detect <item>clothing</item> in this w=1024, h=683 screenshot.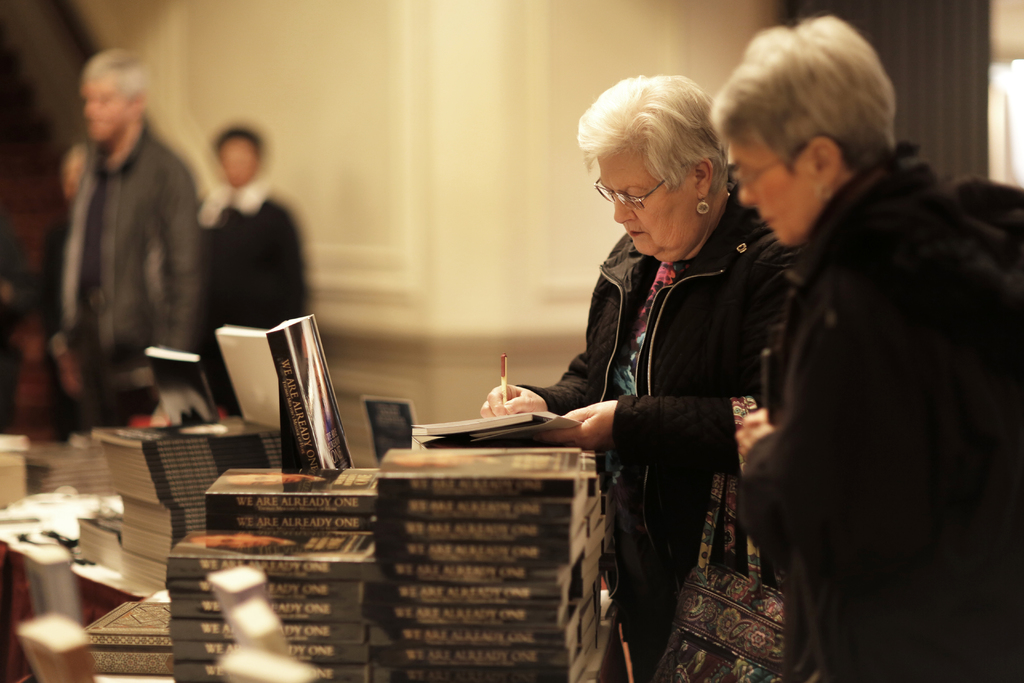
Detection: <box>43,218,68,436</box>.
